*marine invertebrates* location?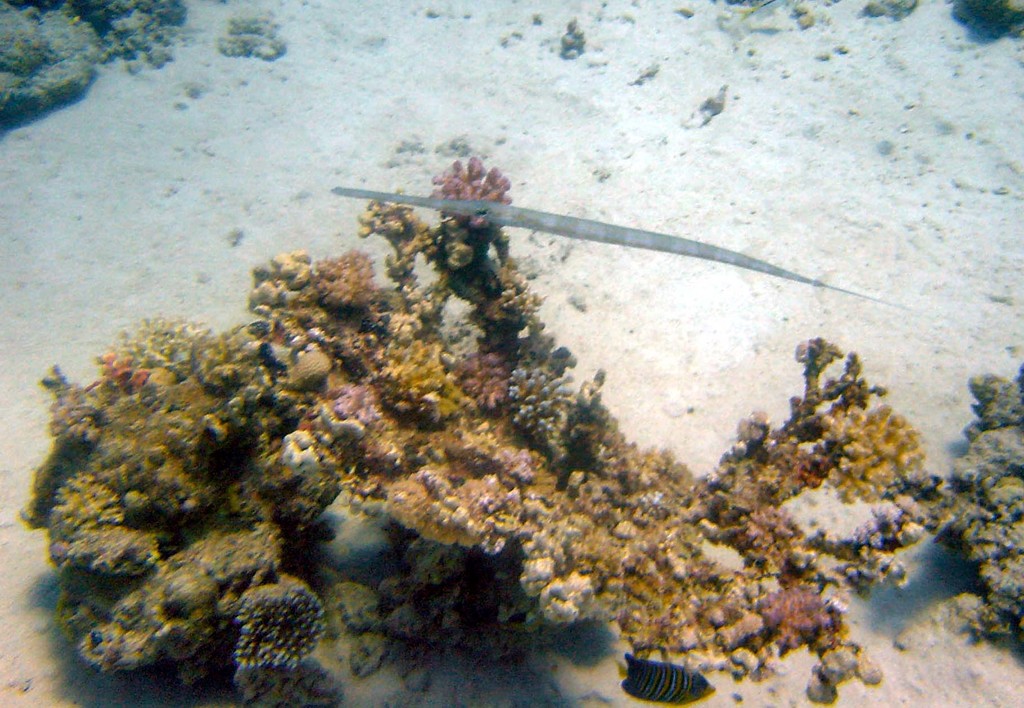
509/327/598/469
